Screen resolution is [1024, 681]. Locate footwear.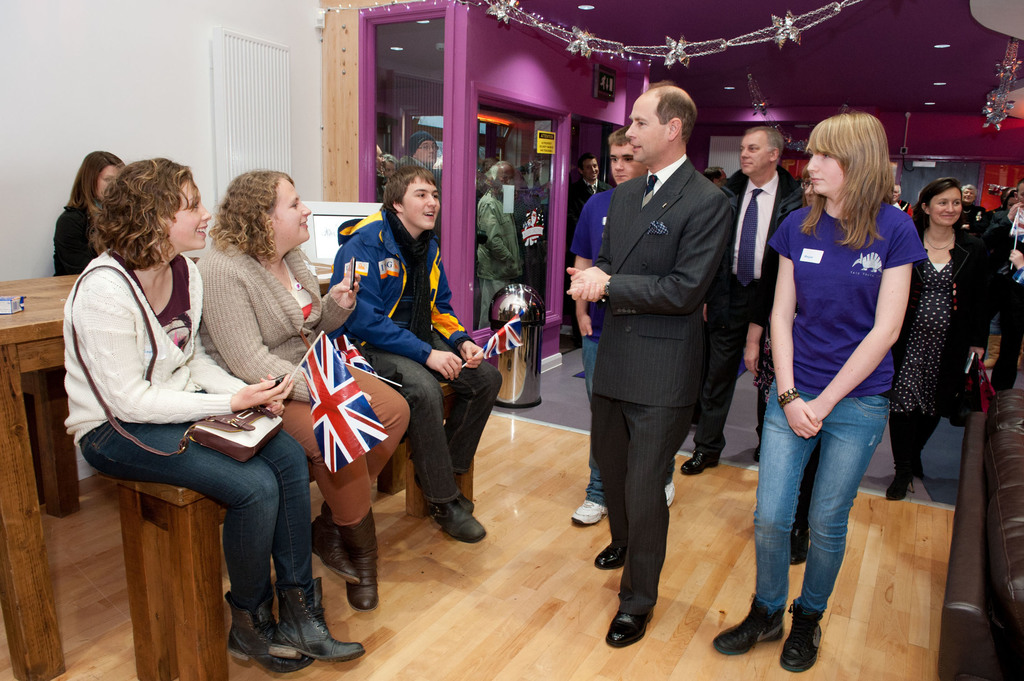
{"left": 428, "top": 494, "right": 488, "bottom": 543}.
